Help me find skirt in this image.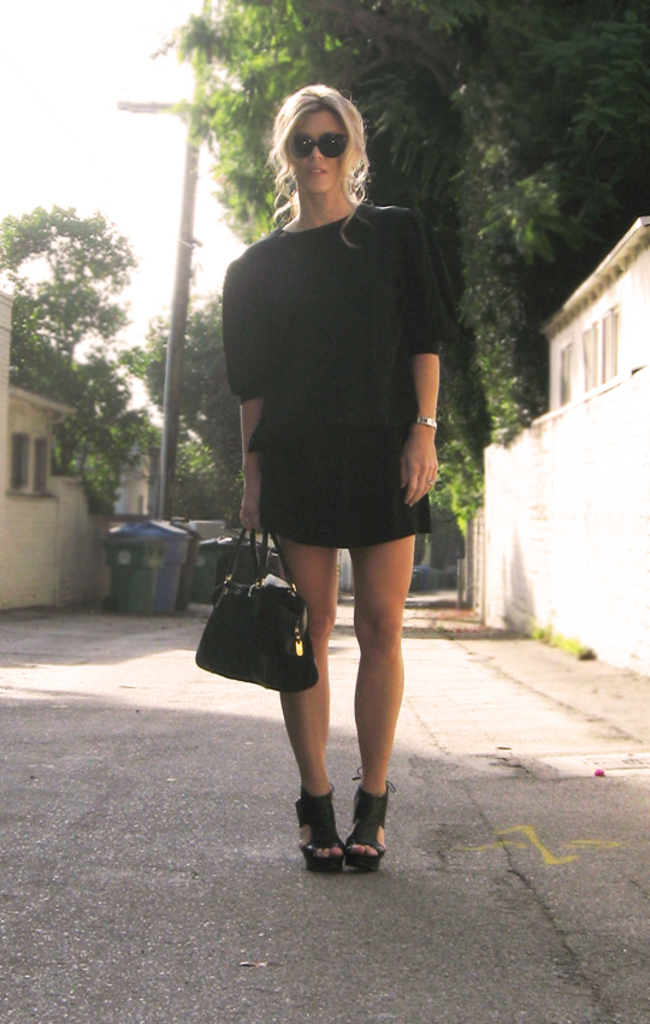
Found it: [258, 426, 431, 551].
